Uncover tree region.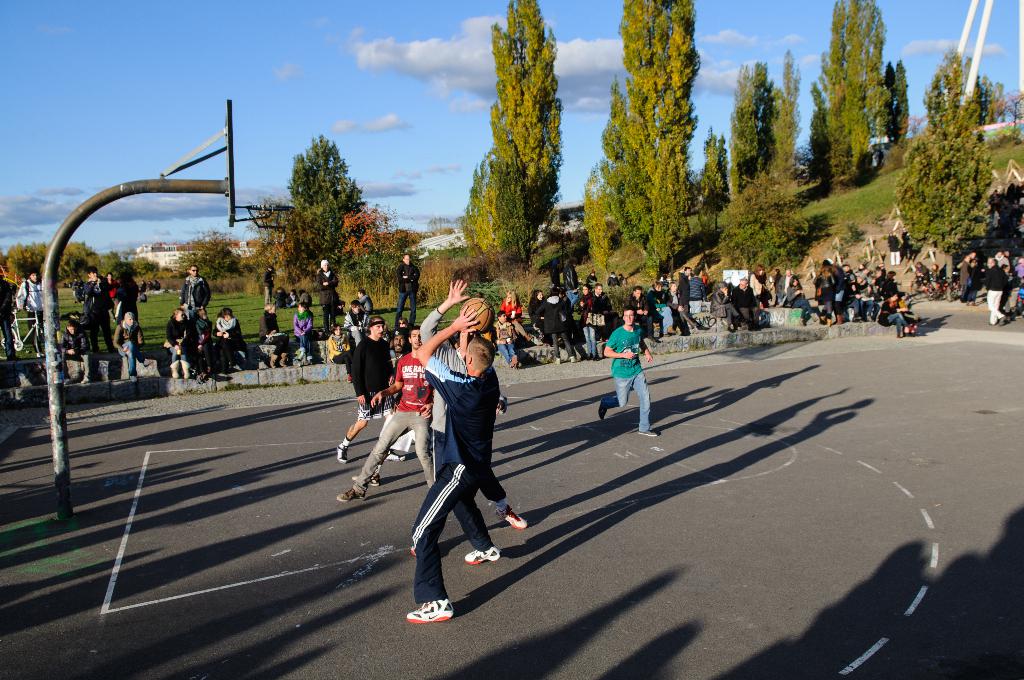
Uncovered: bbox(891, 73, 1009, 261).
